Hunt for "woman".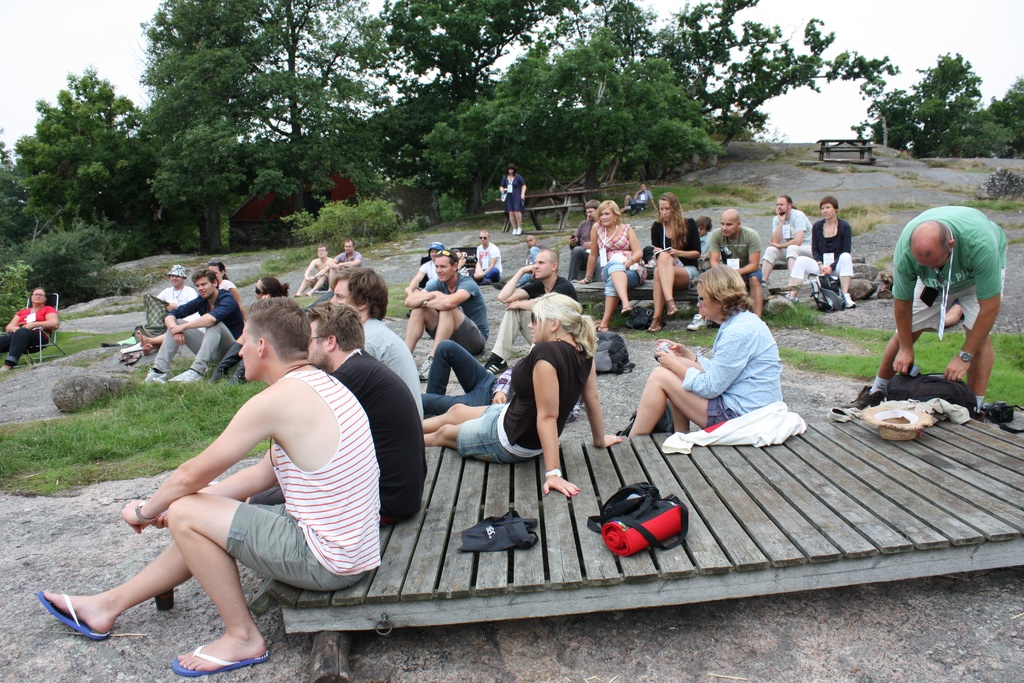
Hunted down at box=[790, 196, 856, 309].
